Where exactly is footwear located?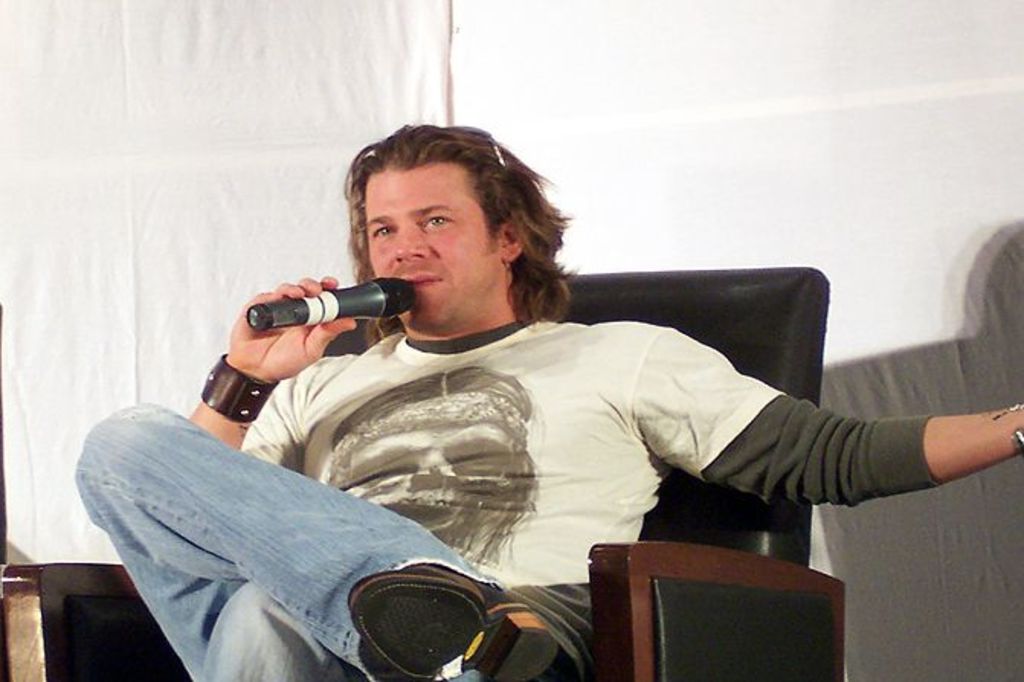
Its bounding box is BBox(354, 561, 548, 679).
